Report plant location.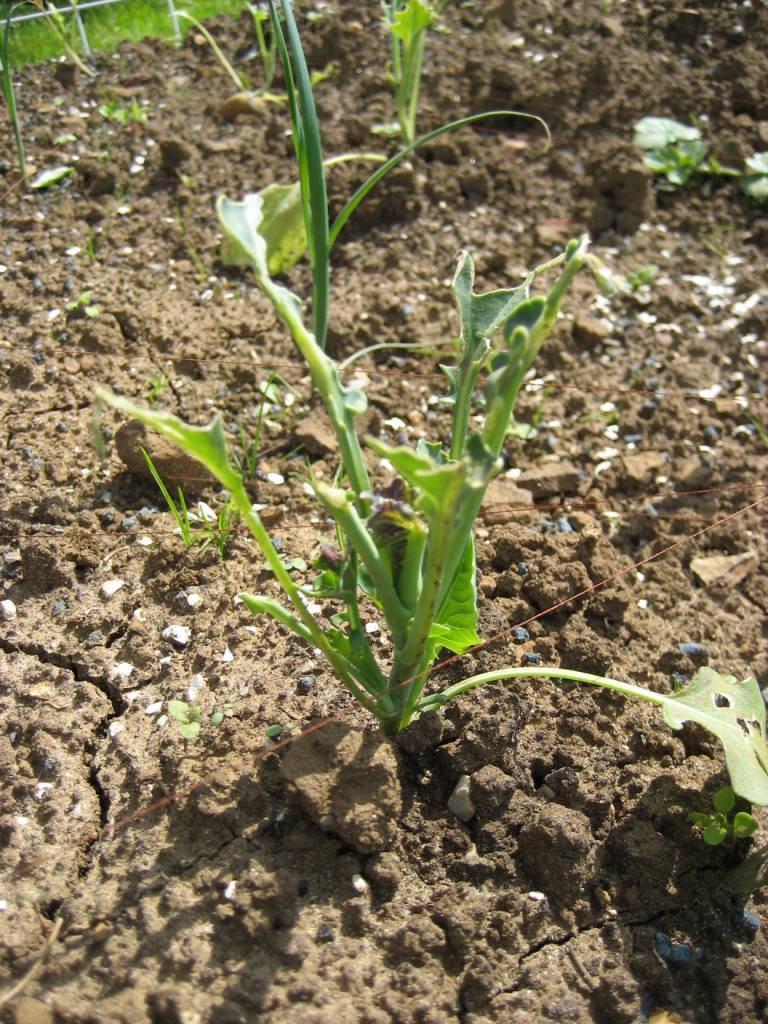
Report: [159,695,231,751].
